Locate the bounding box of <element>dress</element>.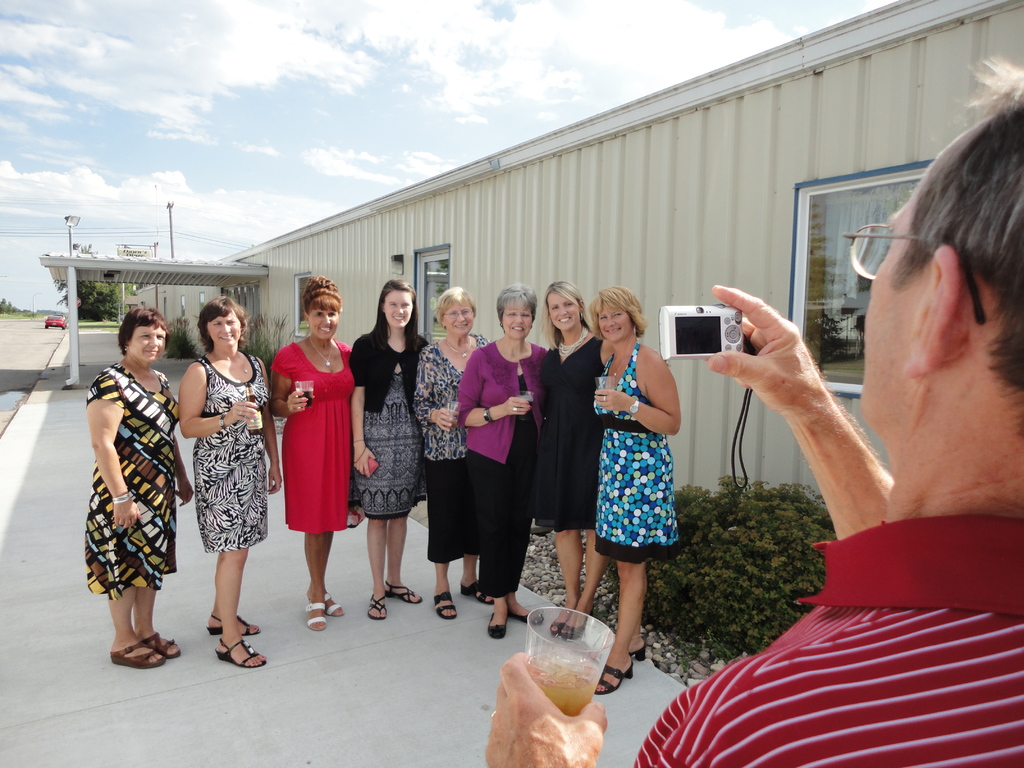
Bounding box: [x1=595, y1=337, x2=681, y2=563].
